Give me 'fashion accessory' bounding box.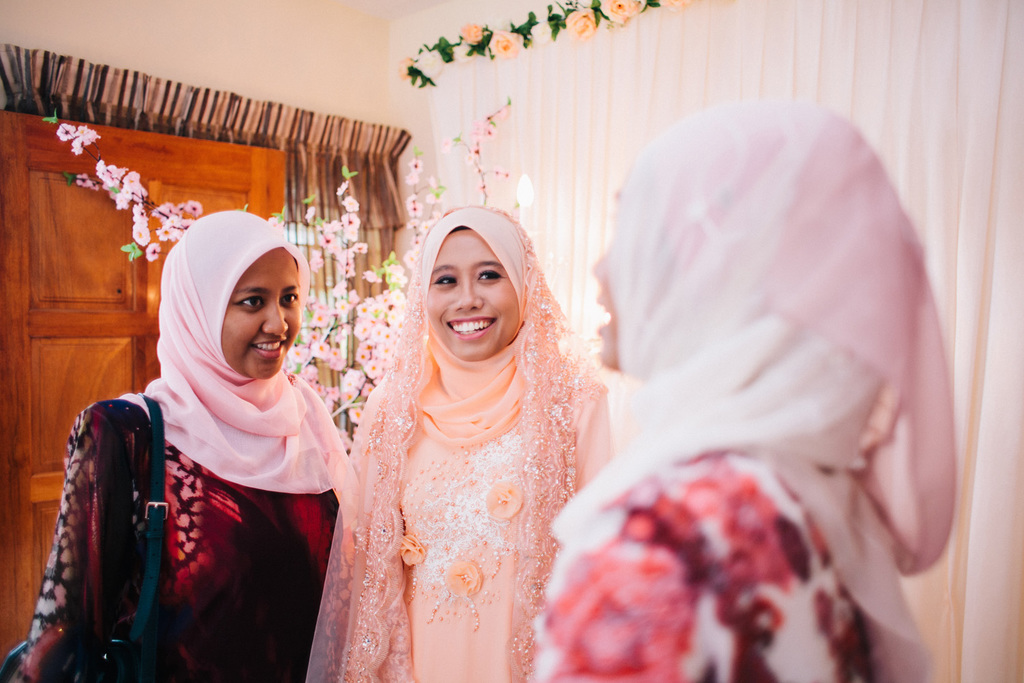
x1=119, y1=206, x2=352, y2=511.
